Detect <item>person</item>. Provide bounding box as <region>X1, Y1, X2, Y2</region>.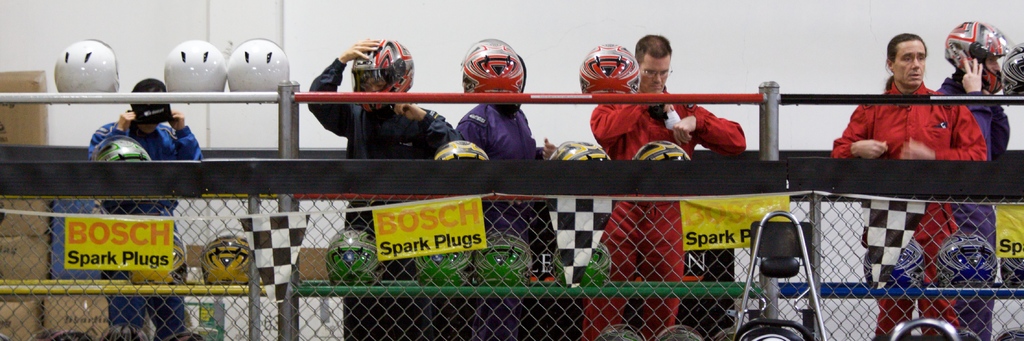
<region>87, 77, 201, 340</region>.
